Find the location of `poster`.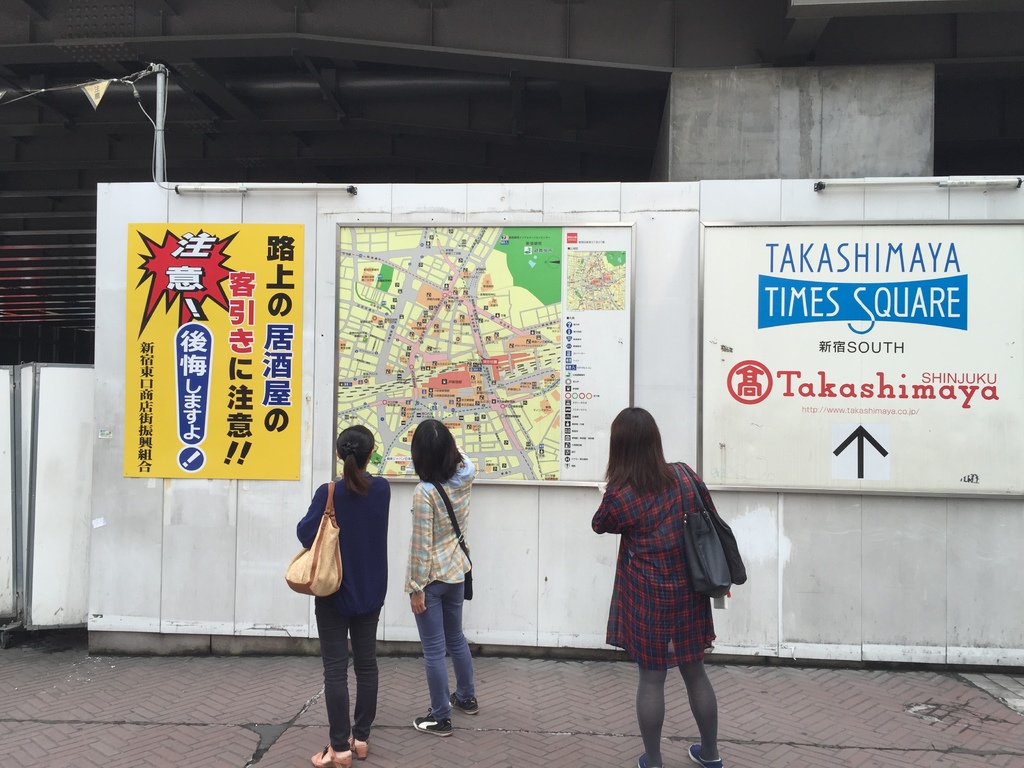
Location: select_region(338, 227, 629, 487).
